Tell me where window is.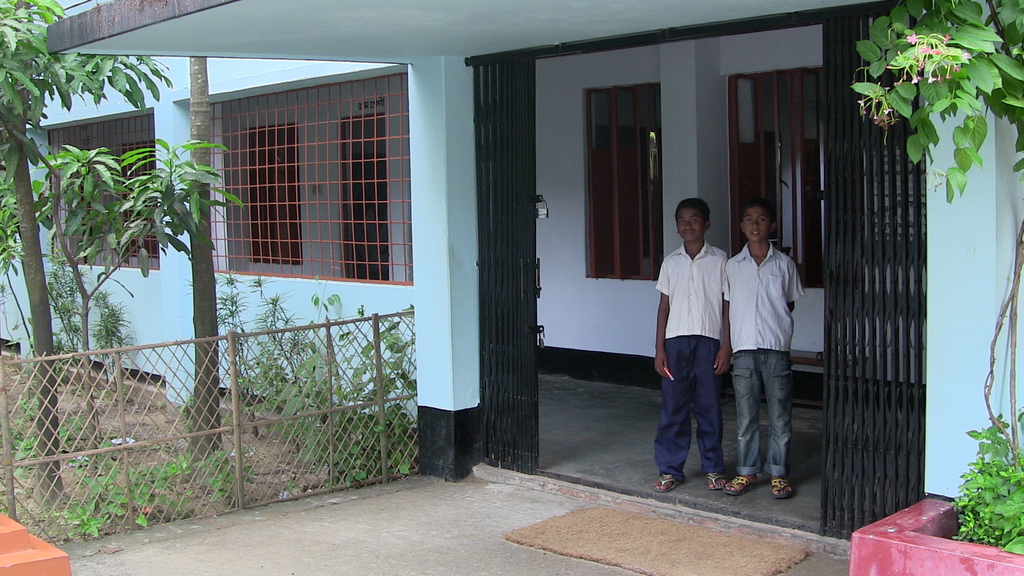
window is at 585,82,662,282.
